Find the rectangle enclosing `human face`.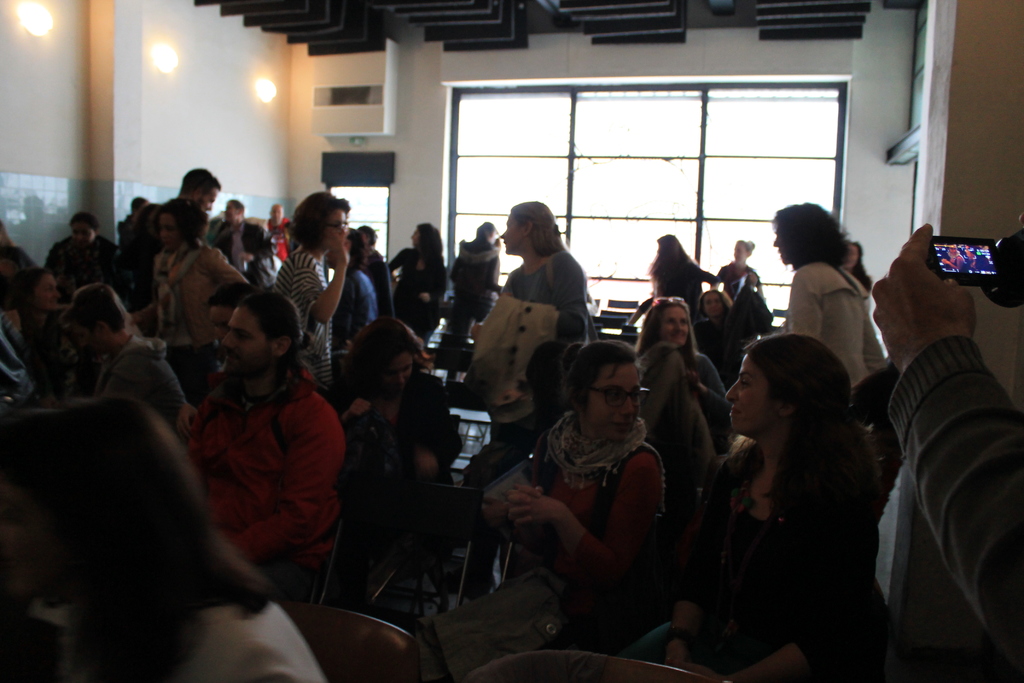
l=533, t=352, r=562, b=397.
